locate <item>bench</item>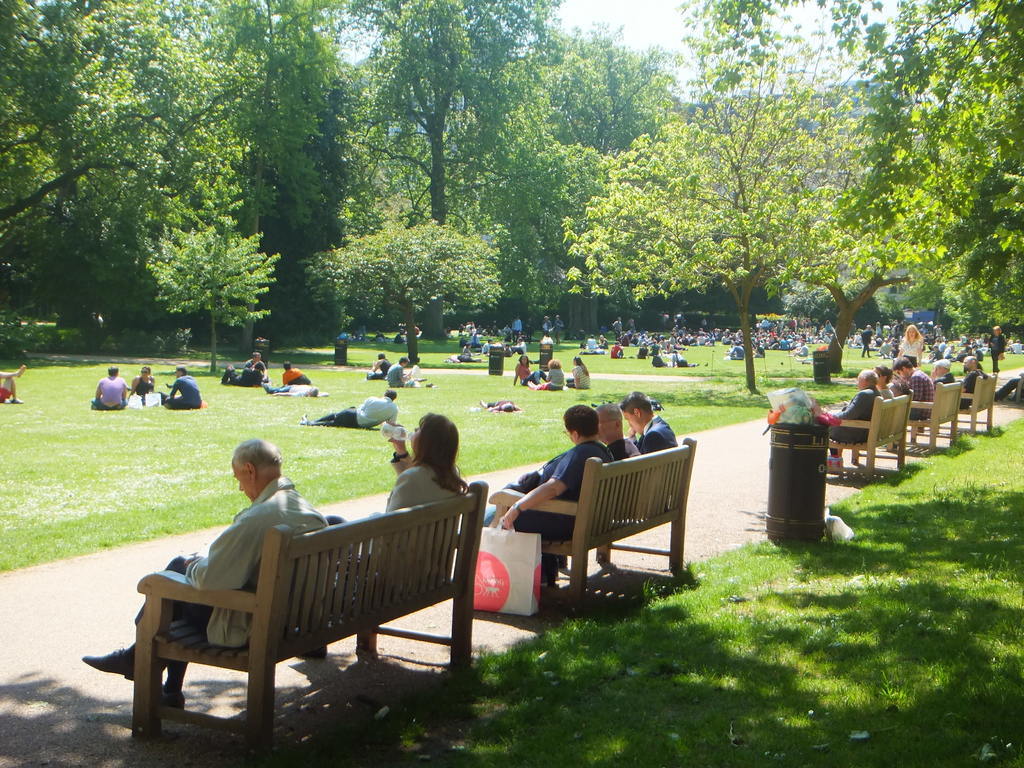
[959,372,995,435]
